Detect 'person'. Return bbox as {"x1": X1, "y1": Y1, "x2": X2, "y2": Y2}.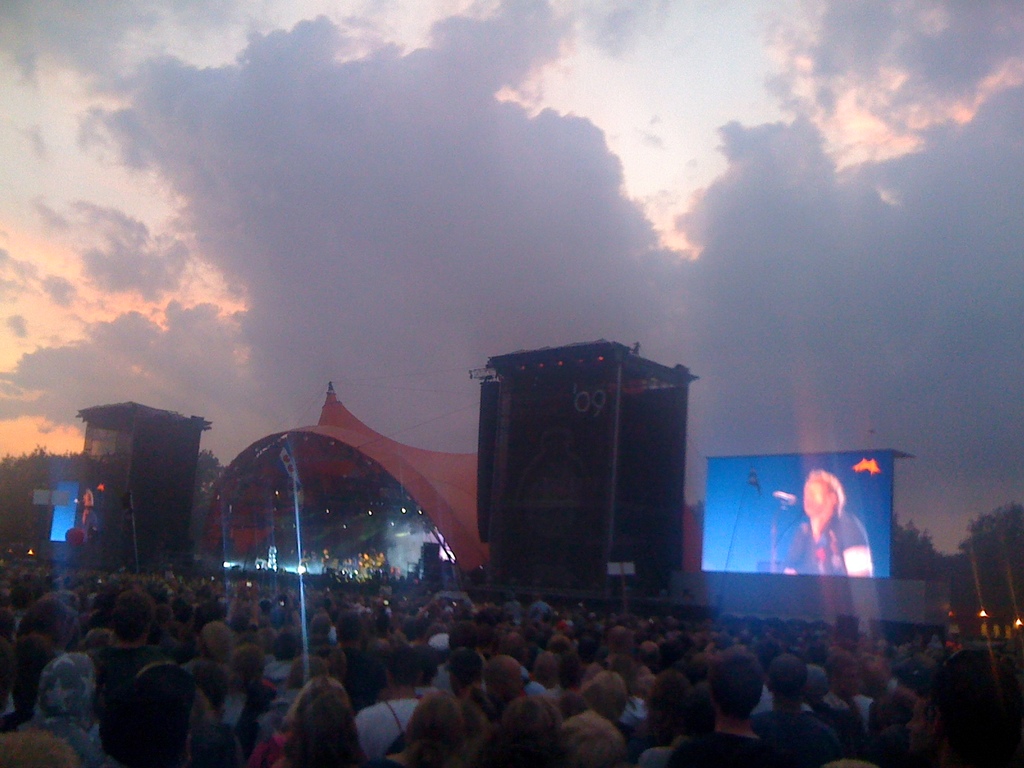
{"x1": 769, "y1": 463, "x2": 882, "y2": 581}.
